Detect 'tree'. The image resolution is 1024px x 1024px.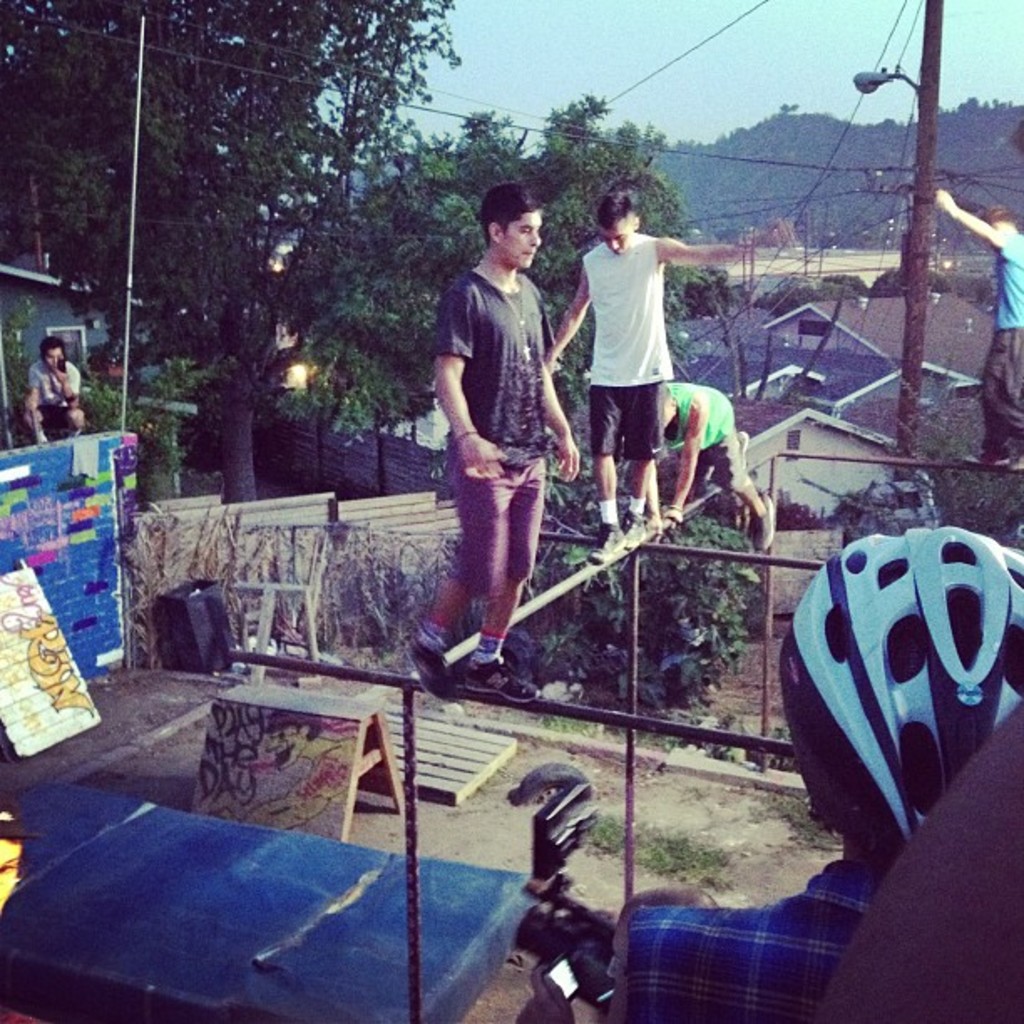
Rect(902, 413, 1022, 540).
